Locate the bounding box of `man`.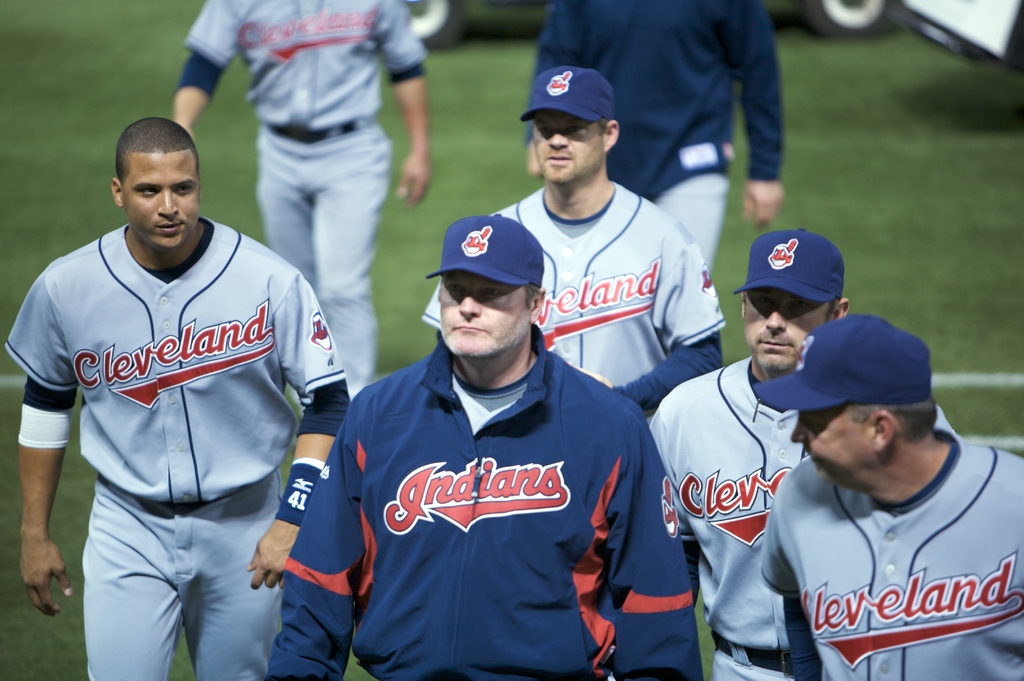
Bounding box: (650, 226, 959, 680).
